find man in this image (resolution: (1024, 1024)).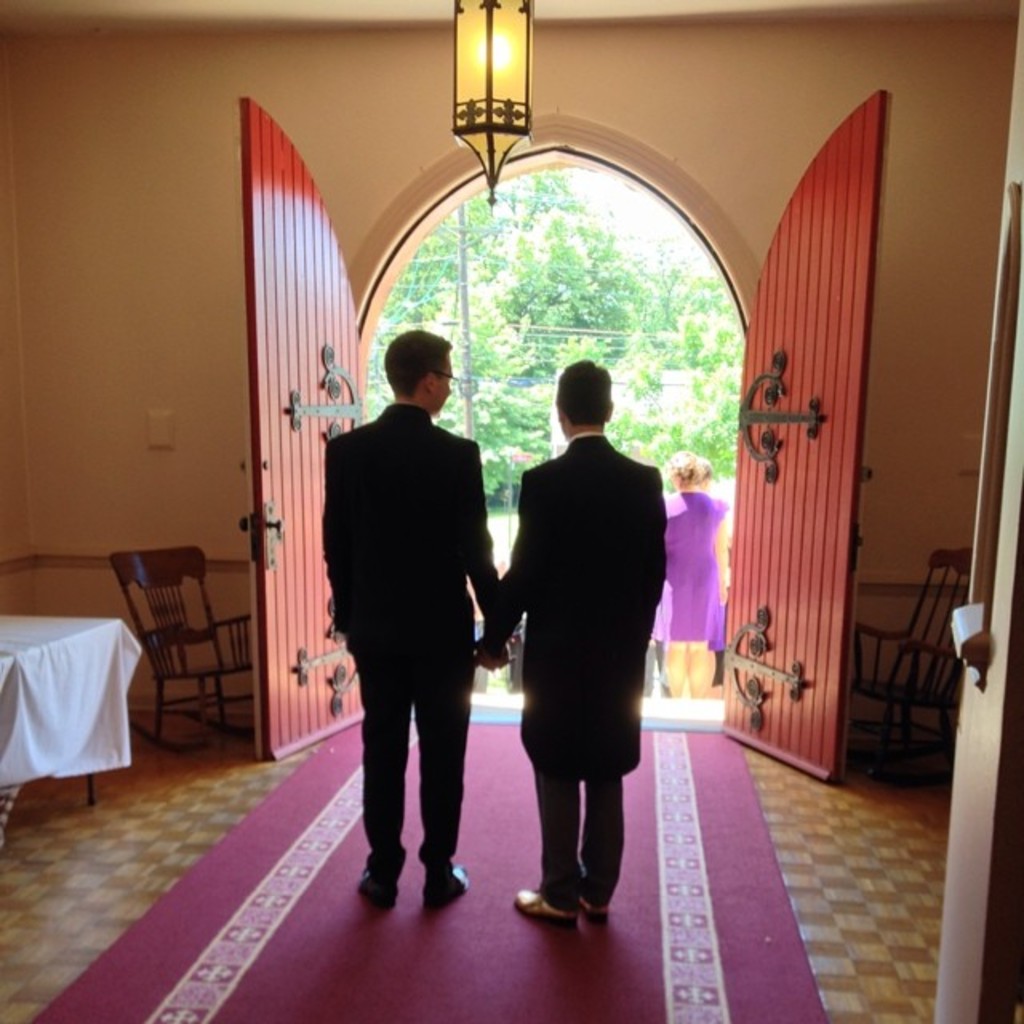
select_region(474, 363, 675, 934).
